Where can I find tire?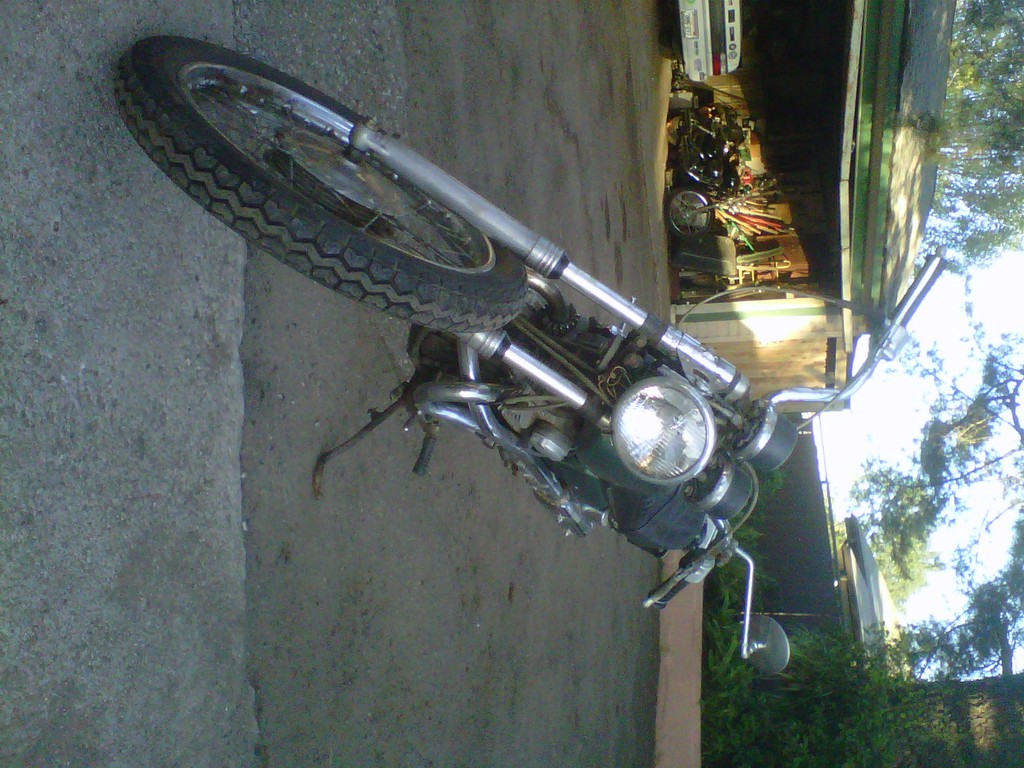
You can find it at bbox=(659, 29, 676, 60).
